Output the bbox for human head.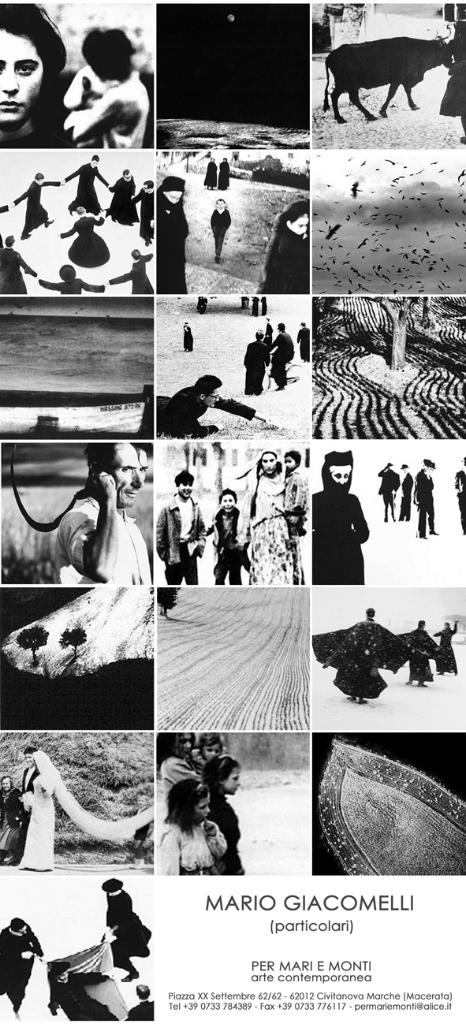
left=296, top=317, right=306, bottom=329.
